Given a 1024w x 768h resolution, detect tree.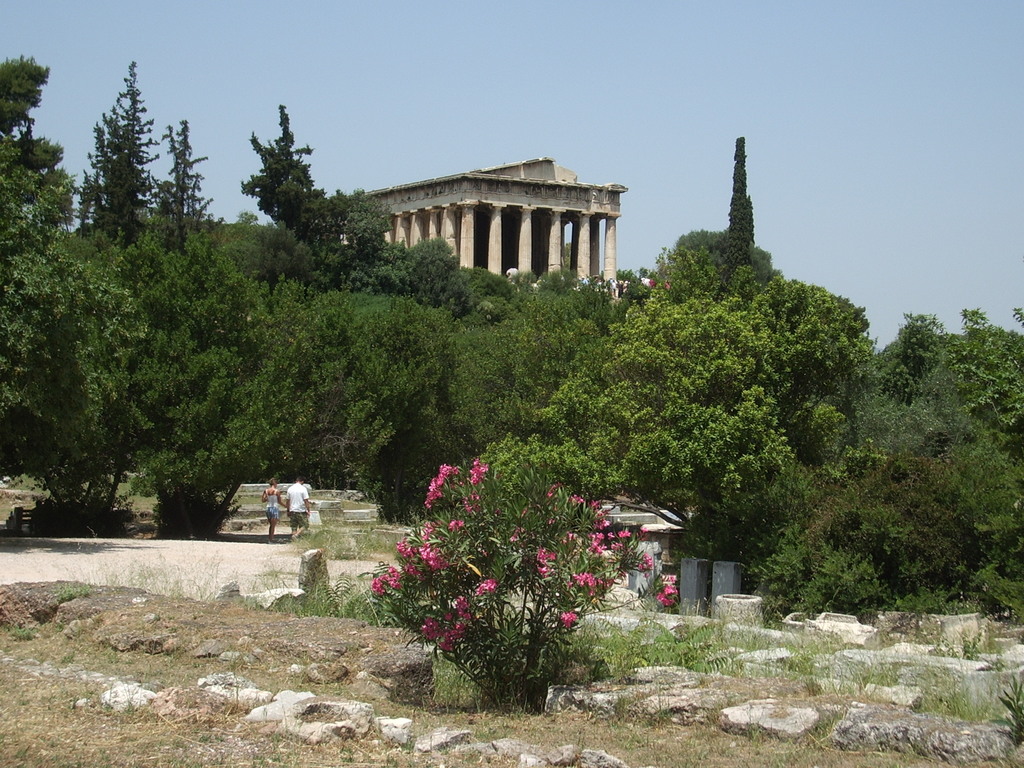
bbox(232, 105, 465, 310).
